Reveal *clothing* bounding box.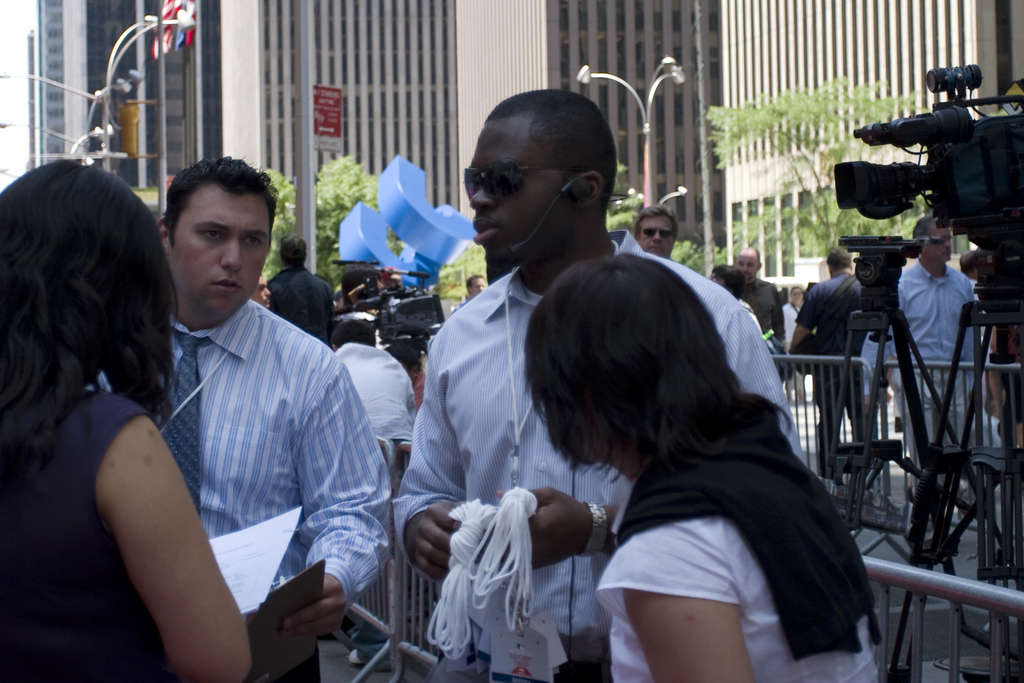
Revealed: [left=268, top=270, right=339, bottom=340].
